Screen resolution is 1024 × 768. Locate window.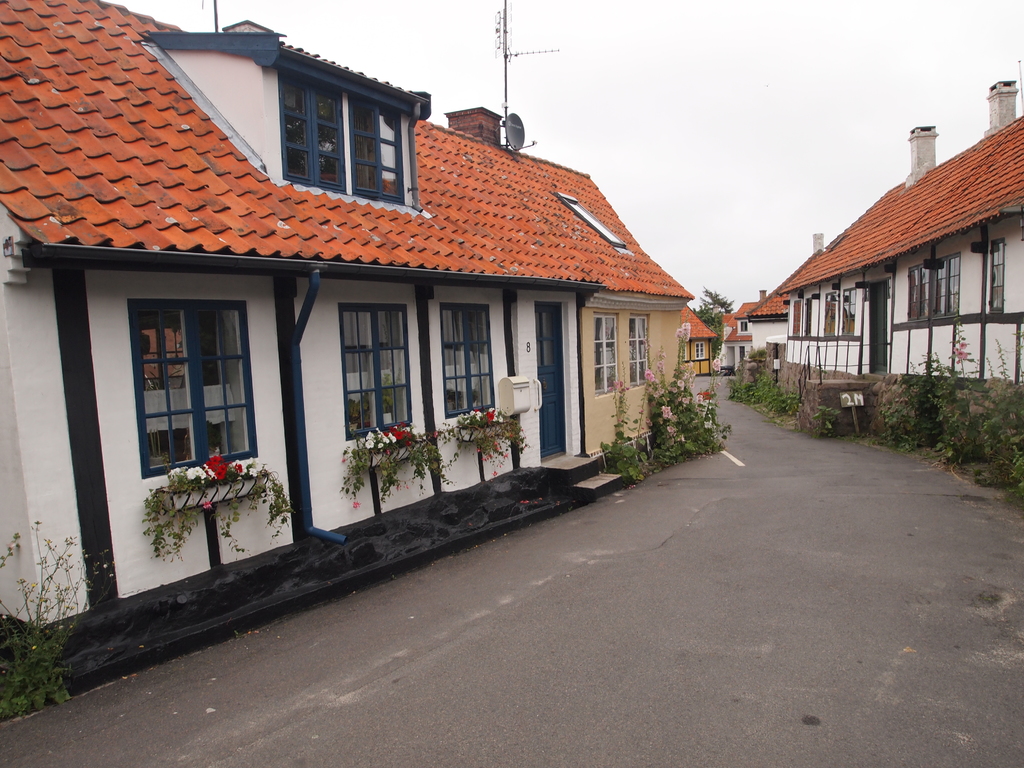
crop(129, 304, 256, 475).
